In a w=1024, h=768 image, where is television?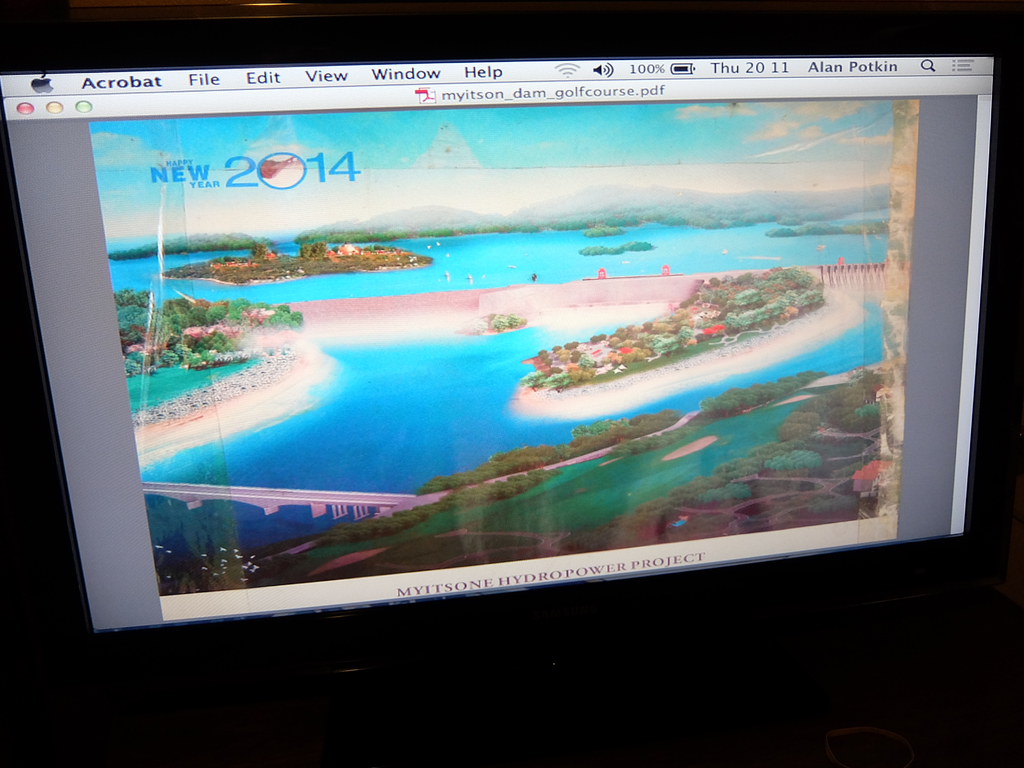
[left=0, top=52, right=995, bottom=648].
